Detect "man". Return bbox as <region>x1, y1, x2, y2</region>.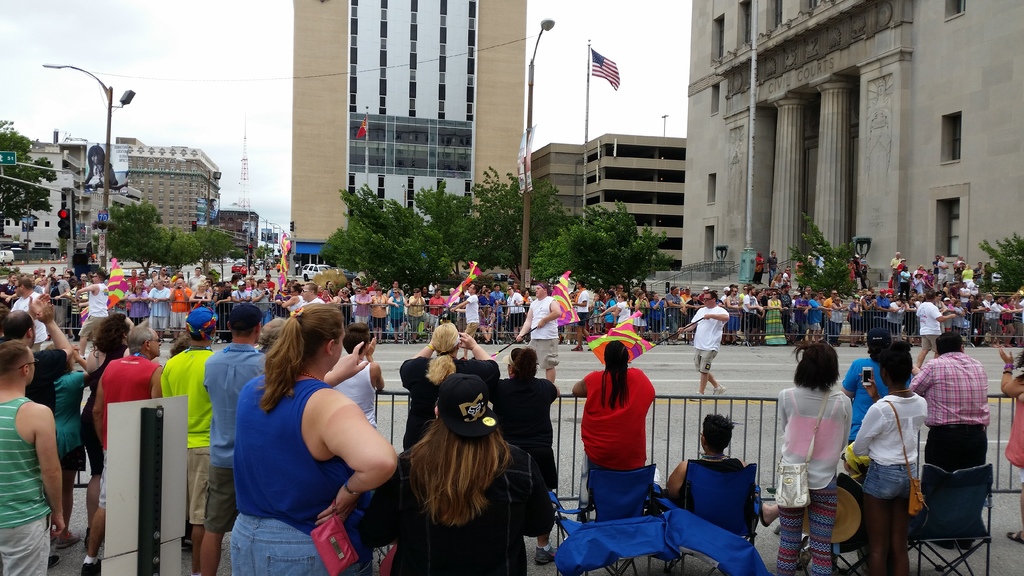
<region>516, 284, 563, 387</region>.
